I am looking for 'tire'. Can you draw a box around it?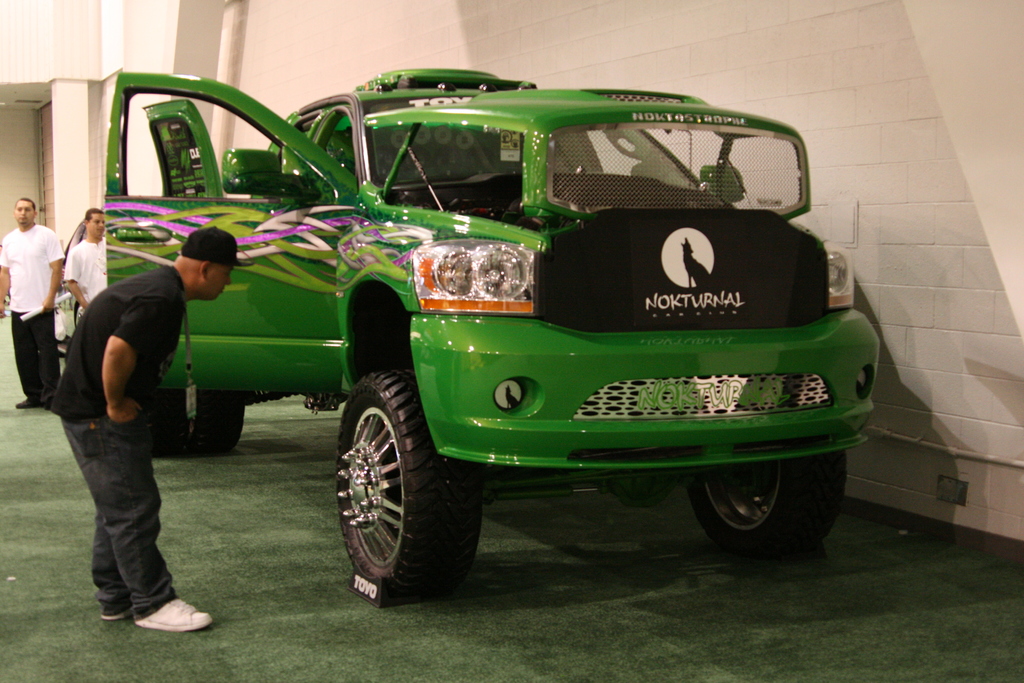
Sure, the bounding box is box=[689, 450, 847, 554].
